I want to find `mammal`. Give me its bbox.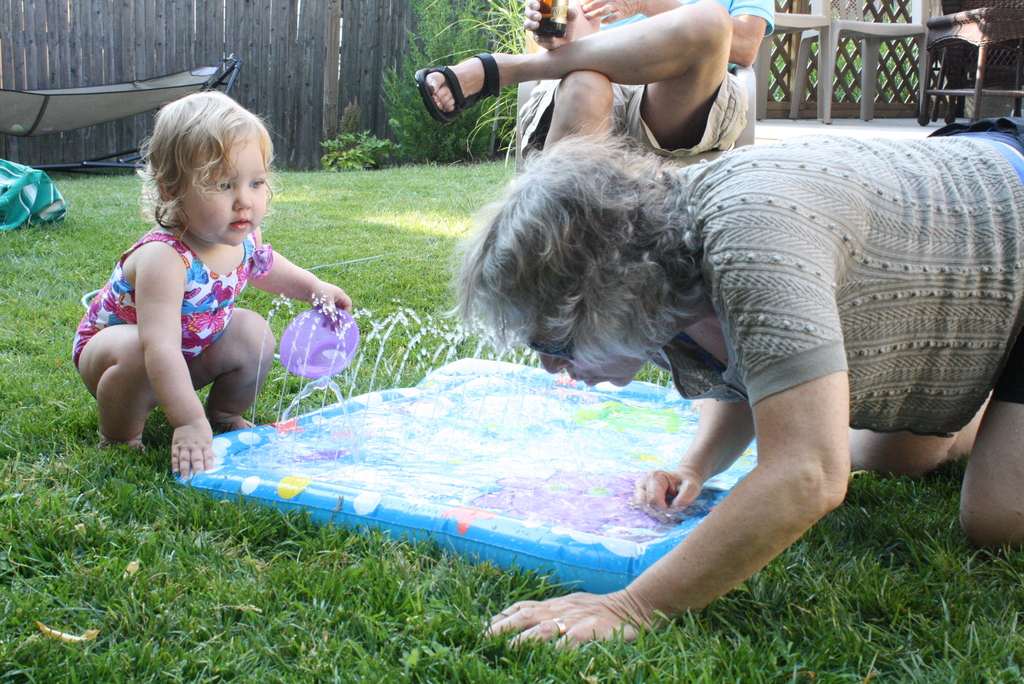
crop(456, 119, 1023, 663).
